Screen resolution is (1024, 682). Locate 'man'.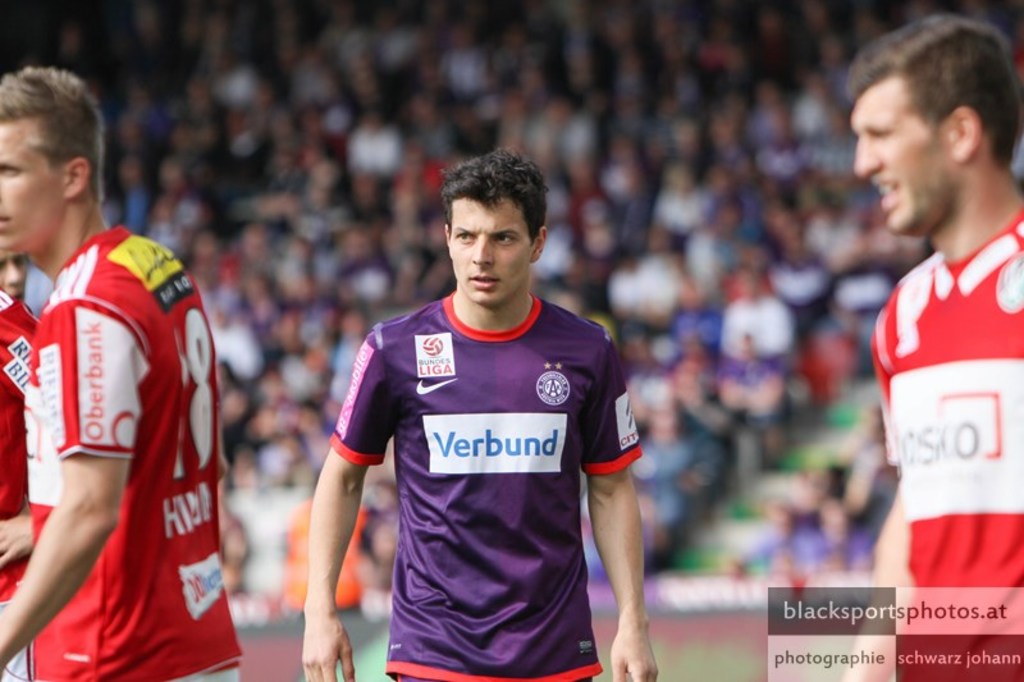
297:143:660:681.
